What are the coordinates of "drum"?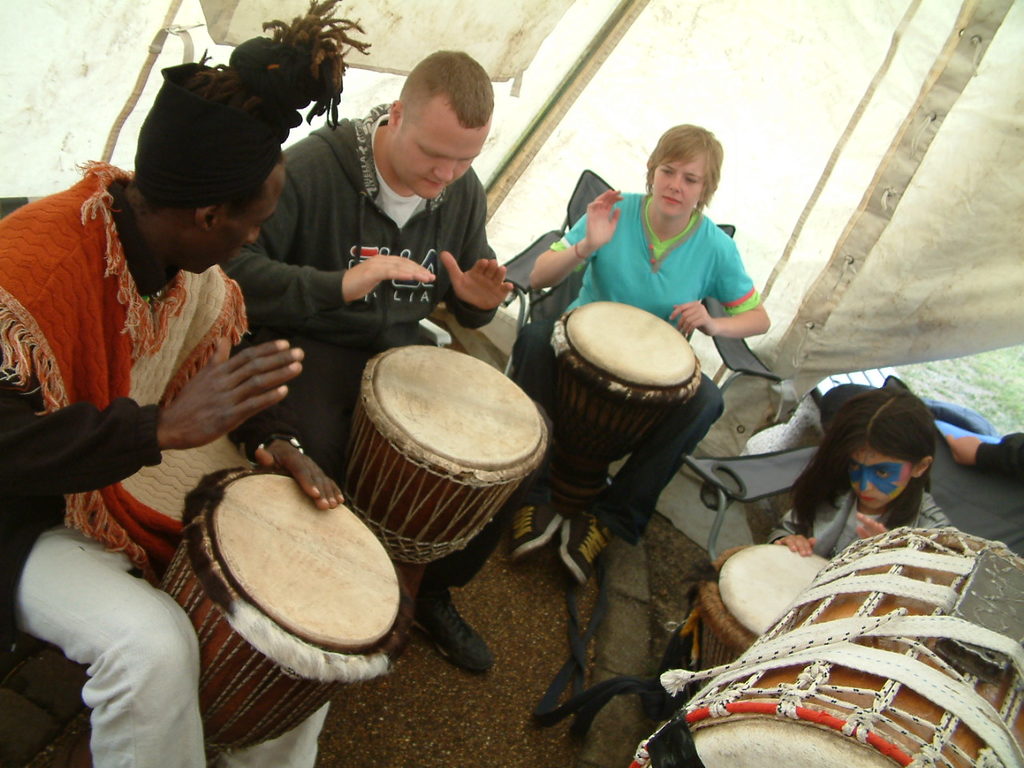
left=318, top=340, right=524, bottom=548.
